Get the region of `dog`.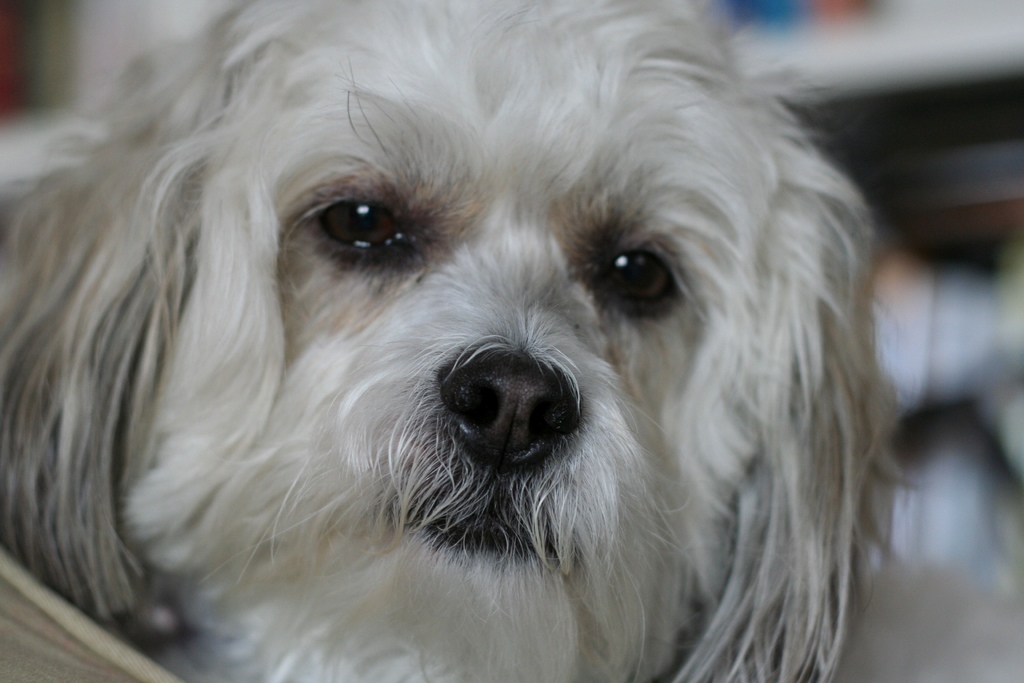
bbox(0, 0, 922, 682).
